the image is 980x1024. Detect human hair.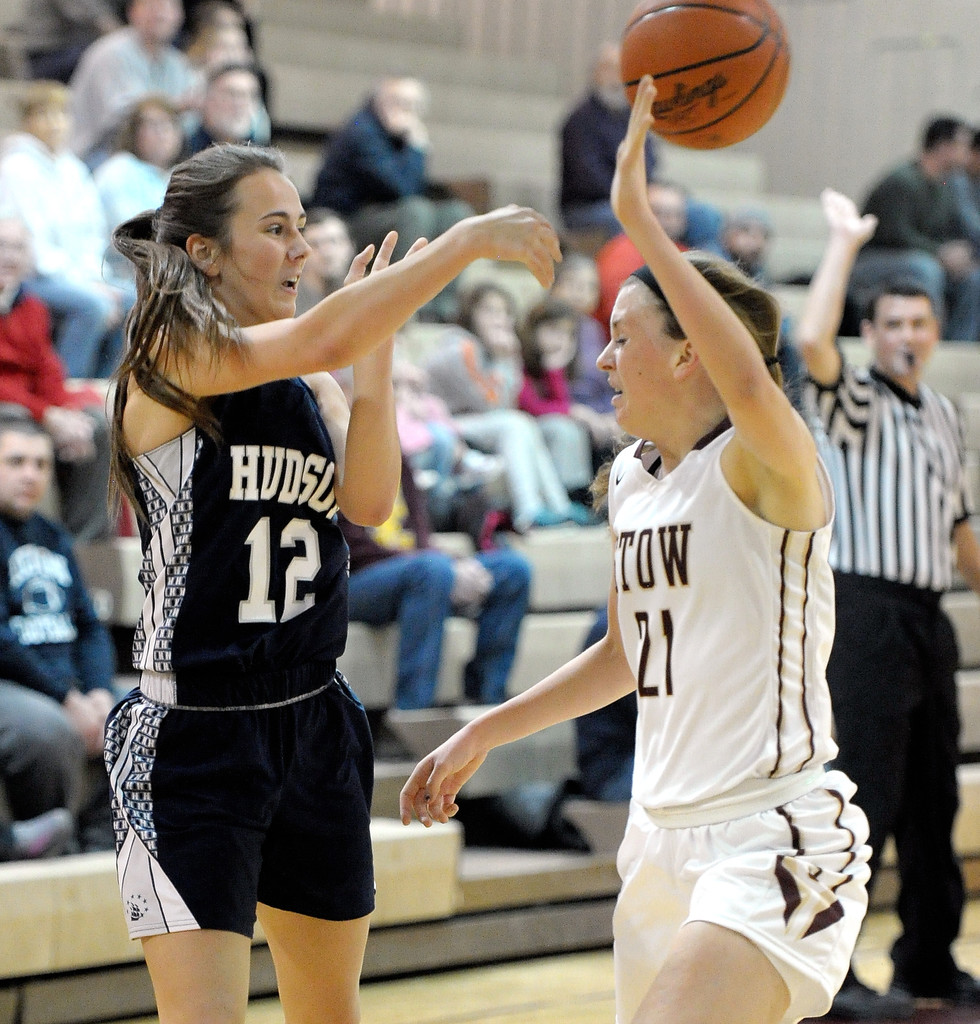
Detection: bbox(927, 115, 970, 149).
